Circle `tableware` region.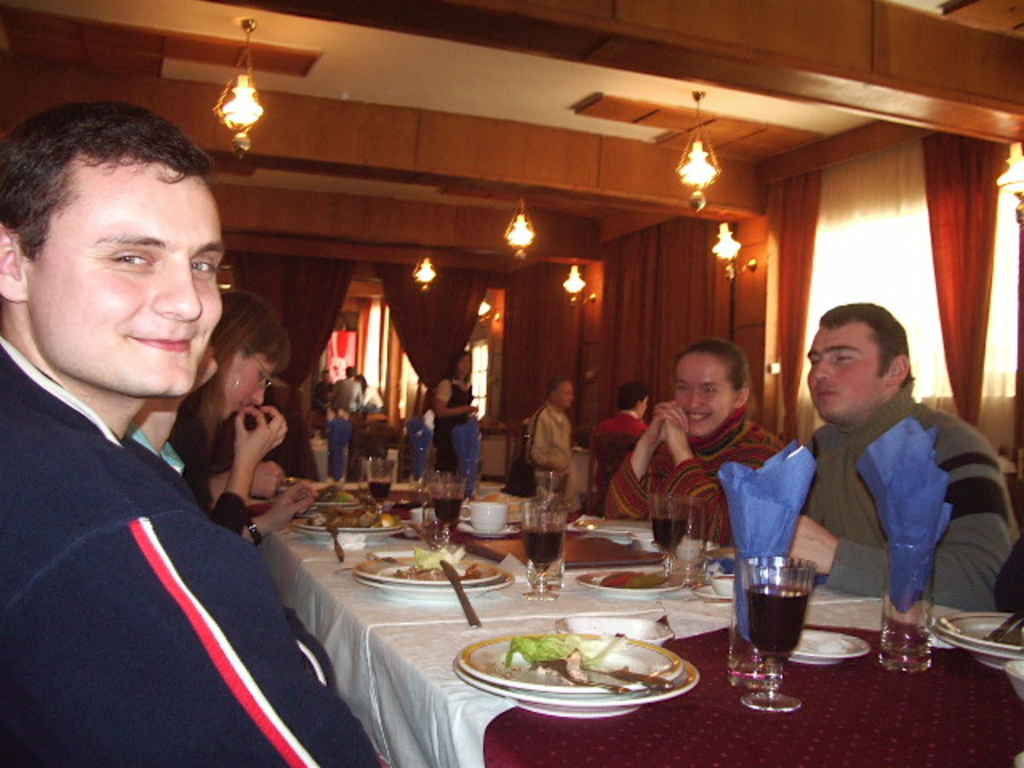
Region: 408, 445, 434, 499.
